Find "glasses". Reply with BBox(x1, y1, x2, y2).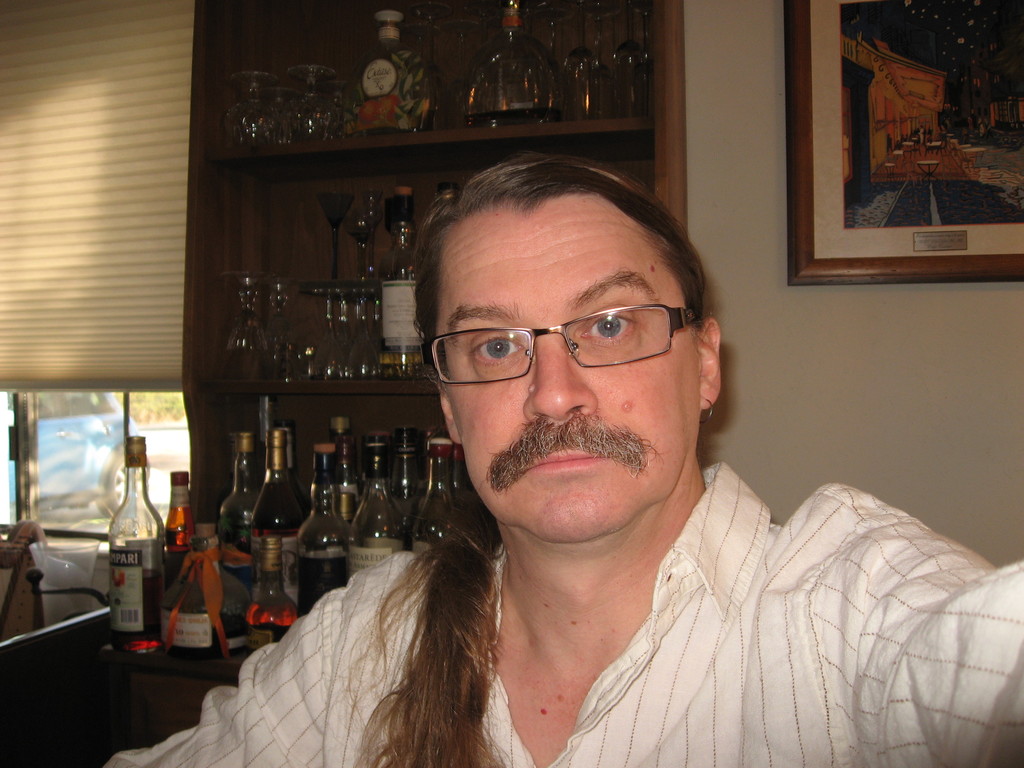
BBox(417, 296, 705, 391).
